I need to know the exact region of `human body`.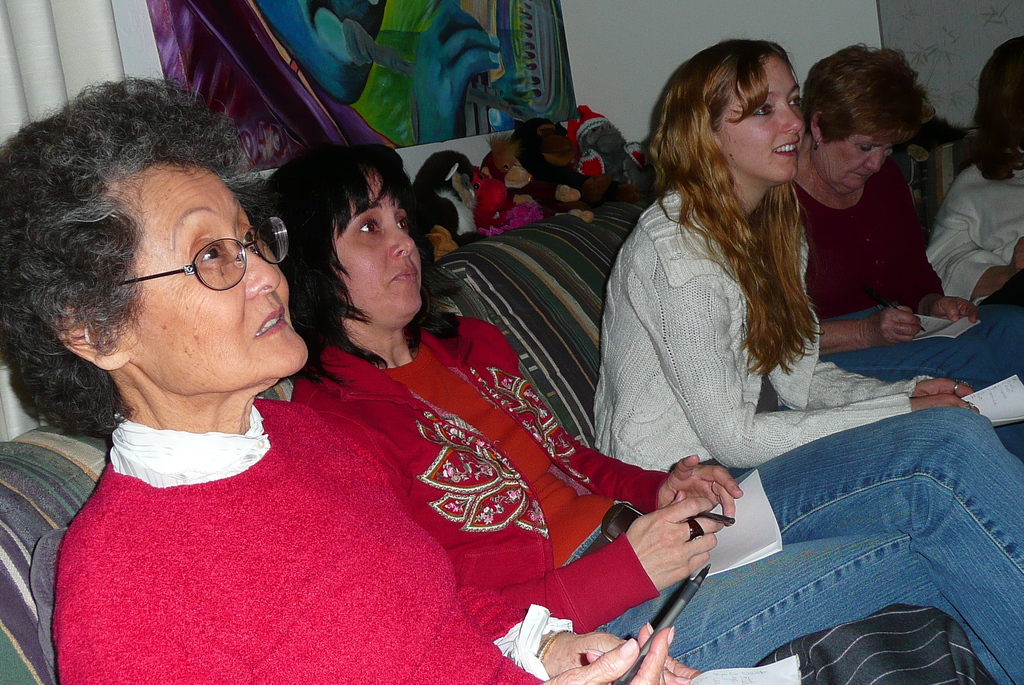
Region: rect(925, 39, 1023, 298).
